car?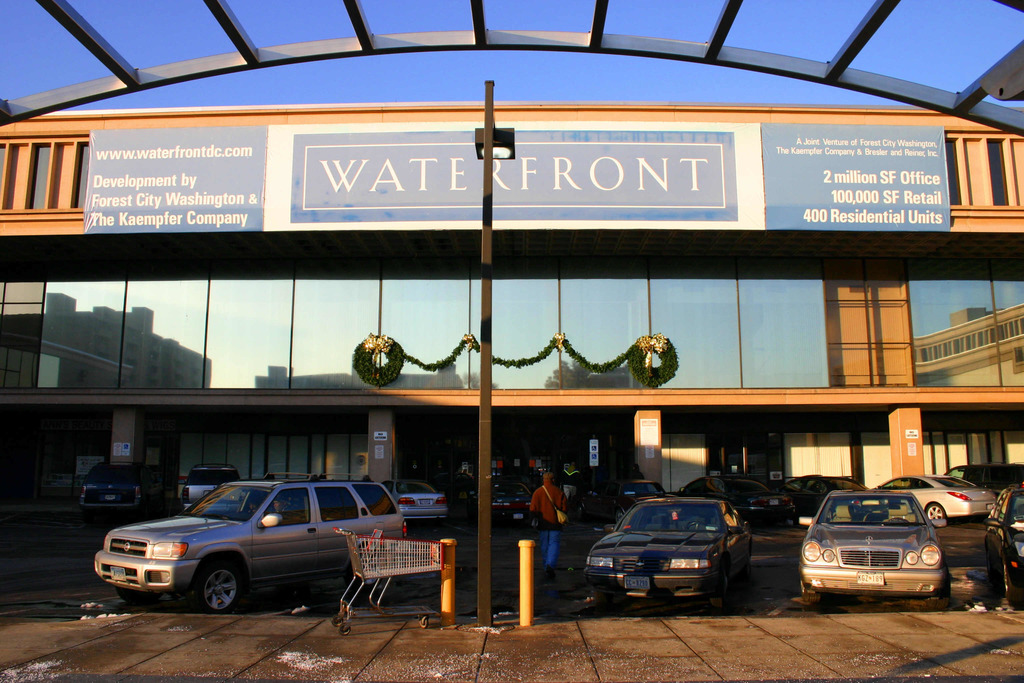
BBox(480, 475, 539, 529)
